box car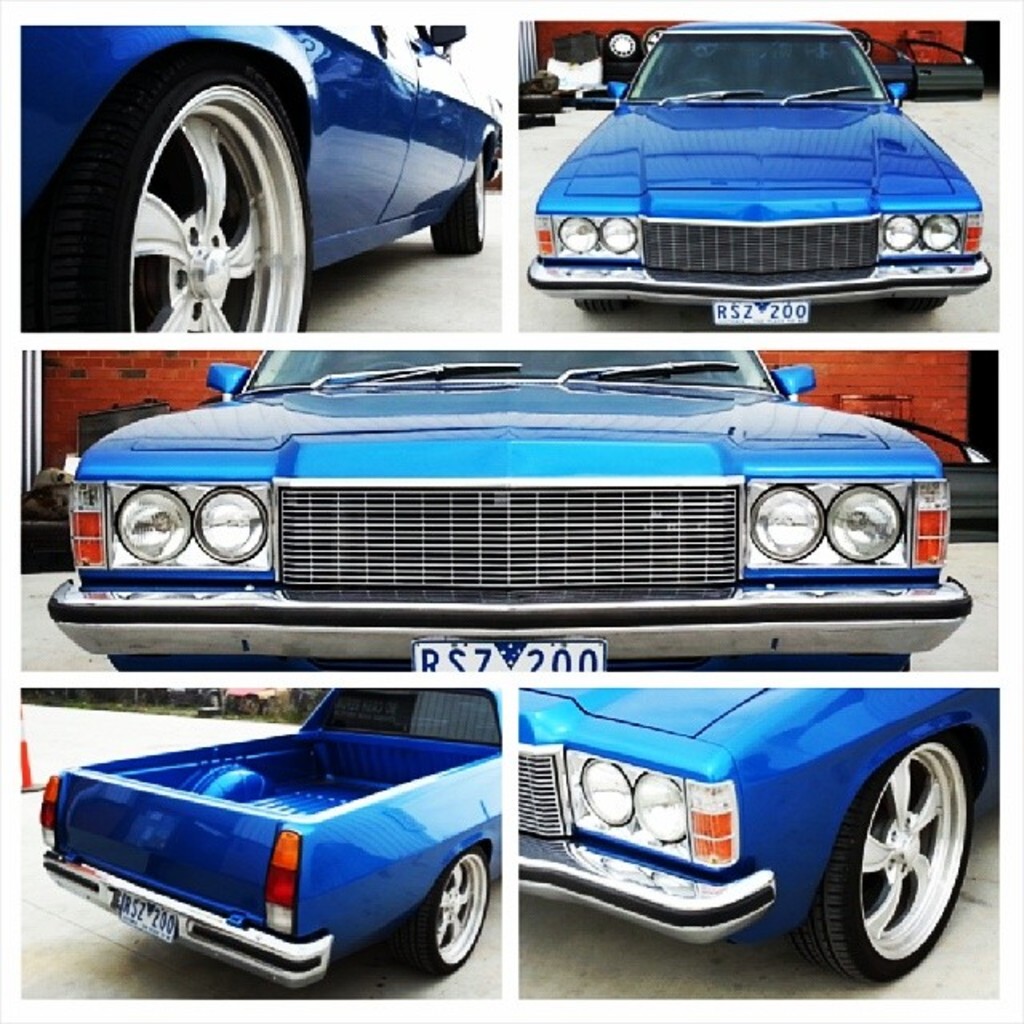
select_region(515, 678, 1002, 978)
